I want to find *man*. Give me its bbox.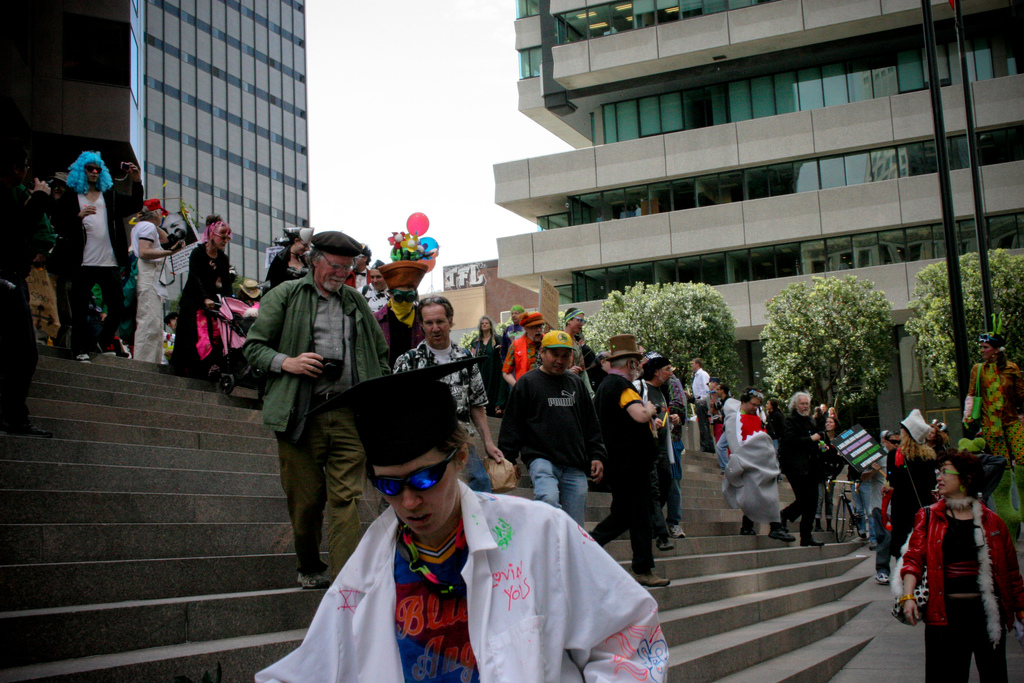
x1=239 y1=229 x2=387 y2=585.
